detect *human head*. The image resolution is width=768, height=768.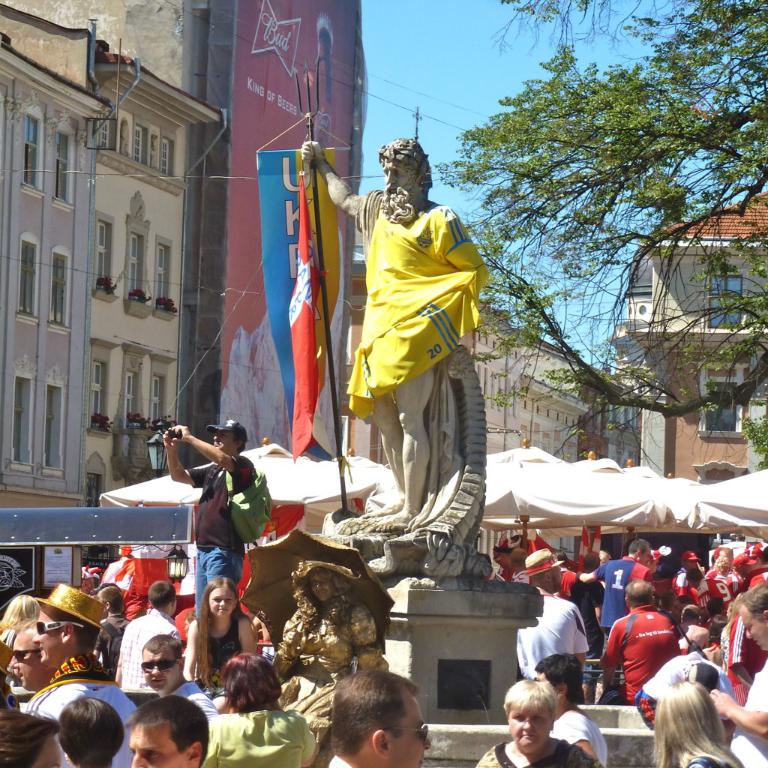
(204, 575, 241, 621).
